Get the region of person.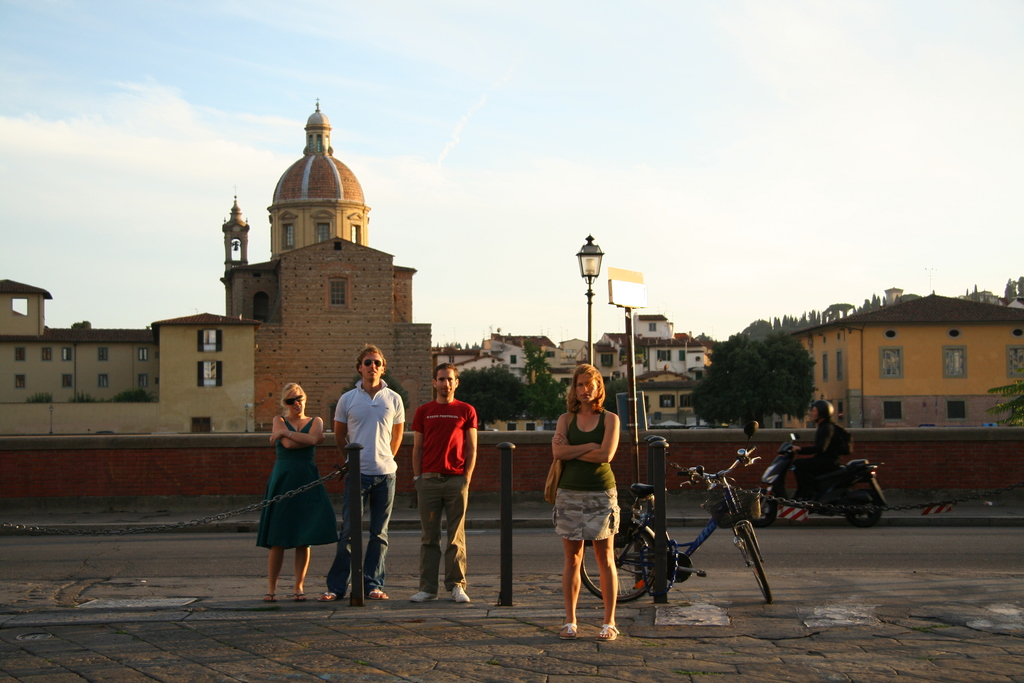
region(250, 377, 342, 604).
